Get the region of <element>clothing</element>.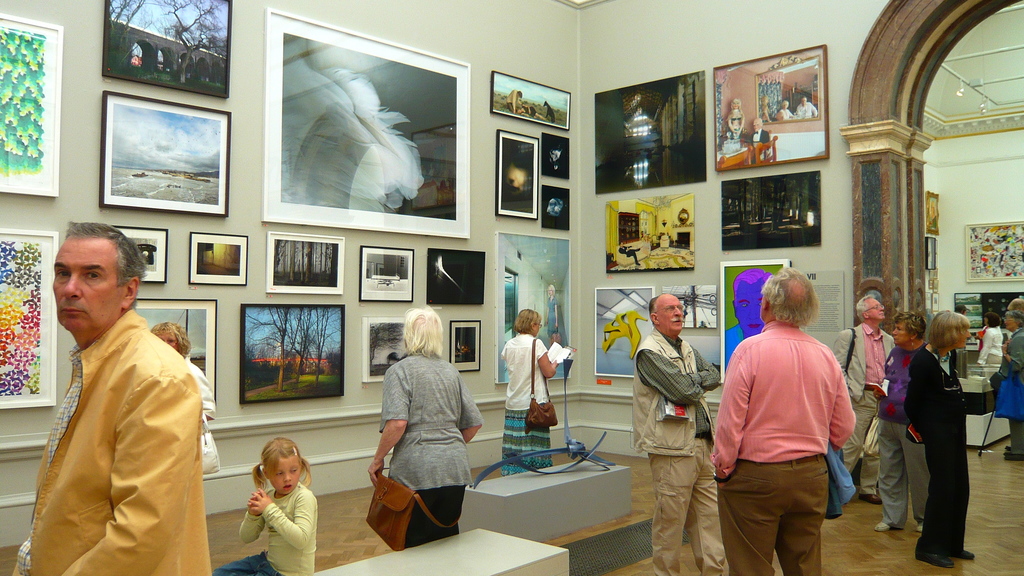
{"left": 732, "top": 118, "right": 740, "bottom": 138}.
